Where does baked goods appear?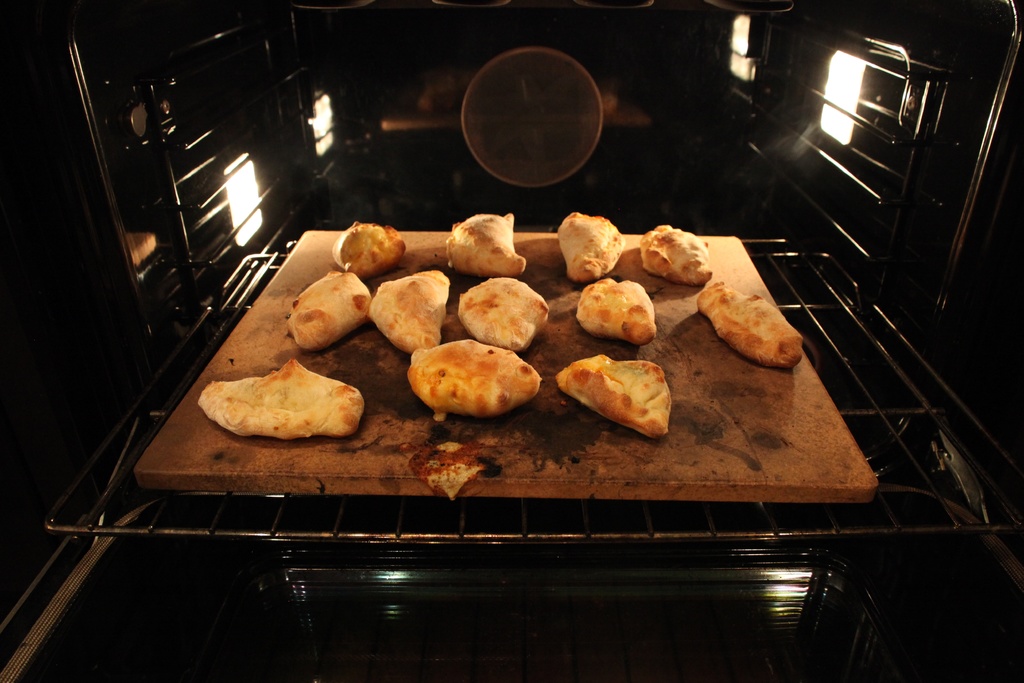
Appears at [332,219,406,277].
